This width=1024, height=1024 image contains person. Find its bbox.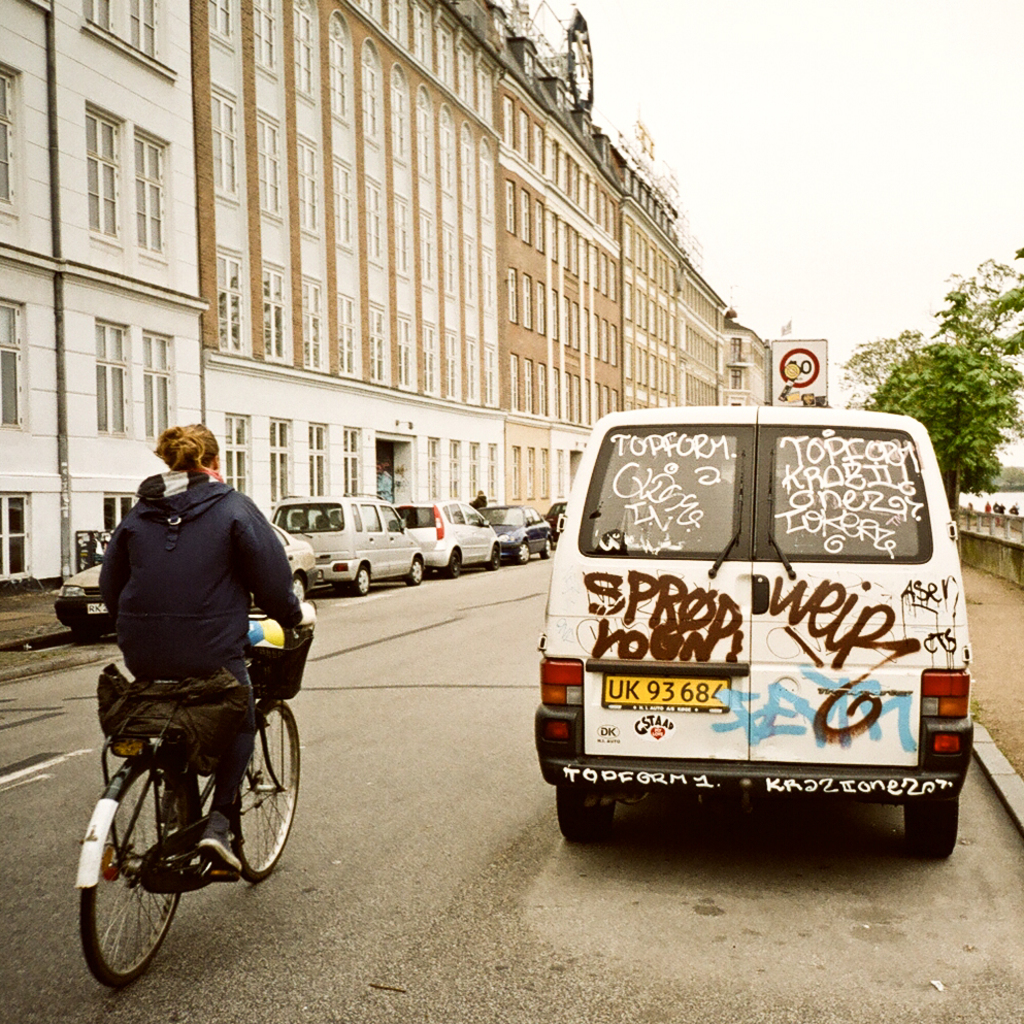
88 428 308 918.
